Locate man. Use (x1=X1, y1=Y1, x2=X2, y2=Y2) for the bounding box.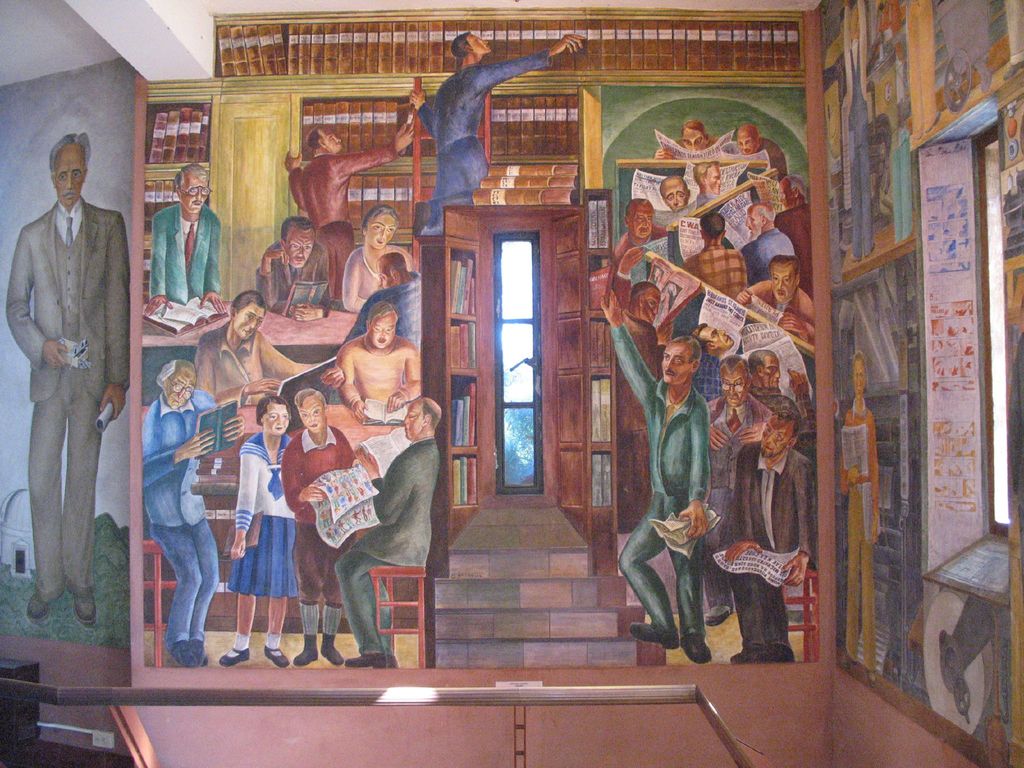
(x1=193, y1=289, x2=344, y2=408).
